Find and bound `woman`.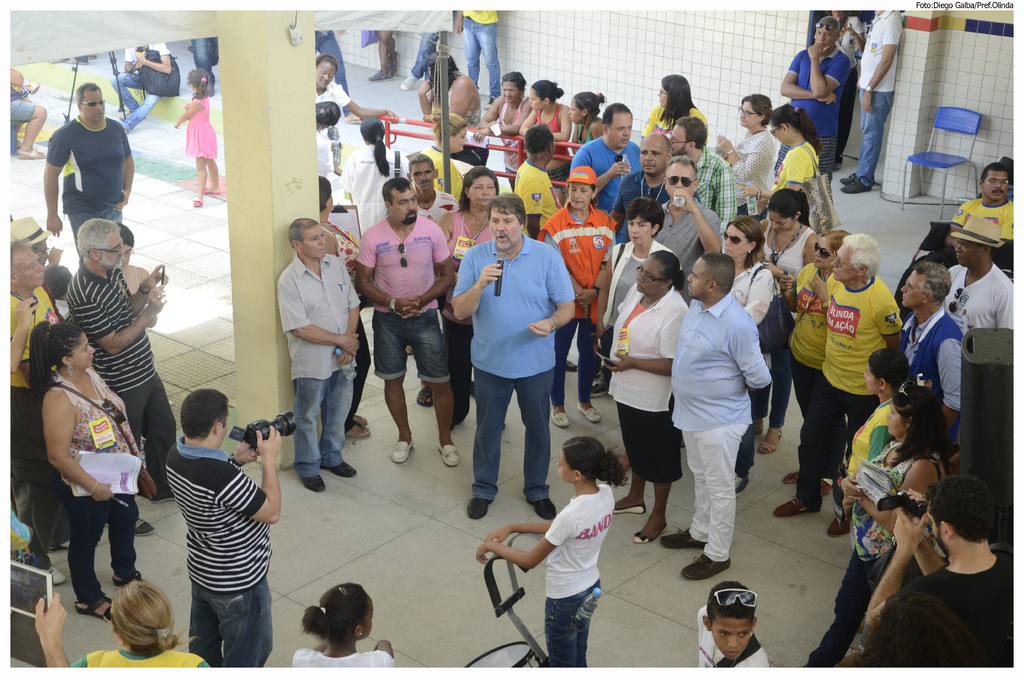
Bound: x1=595 y1=204 x2=680 y2=465.
